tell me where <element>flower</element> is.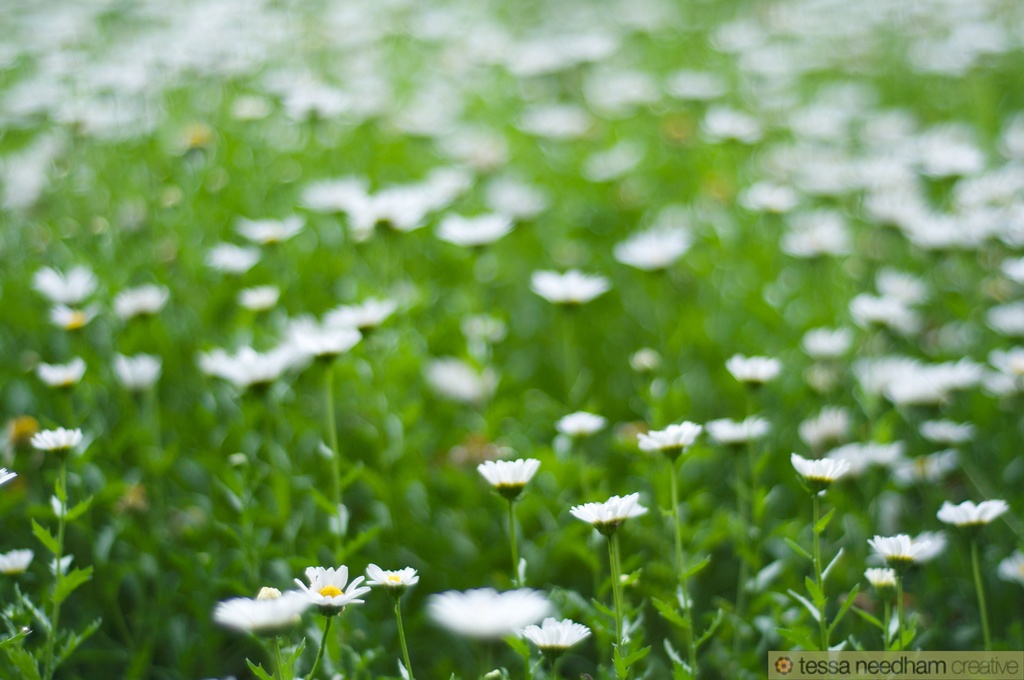
<element>flower</element> is at detection(220, 581, 318, 644).
